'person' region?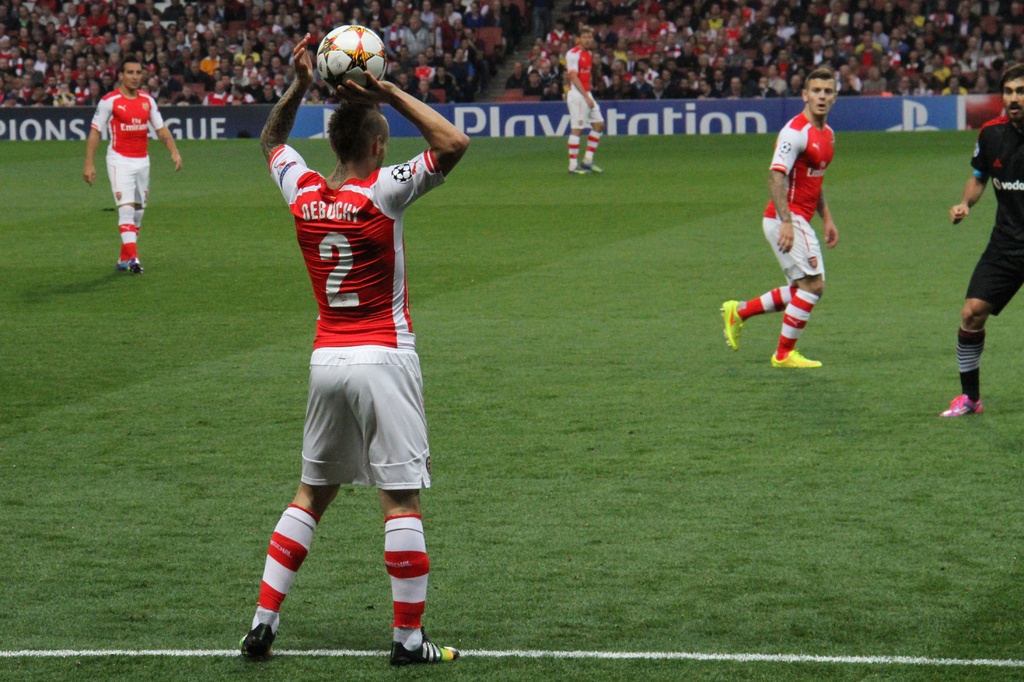
940 68 1023 417
